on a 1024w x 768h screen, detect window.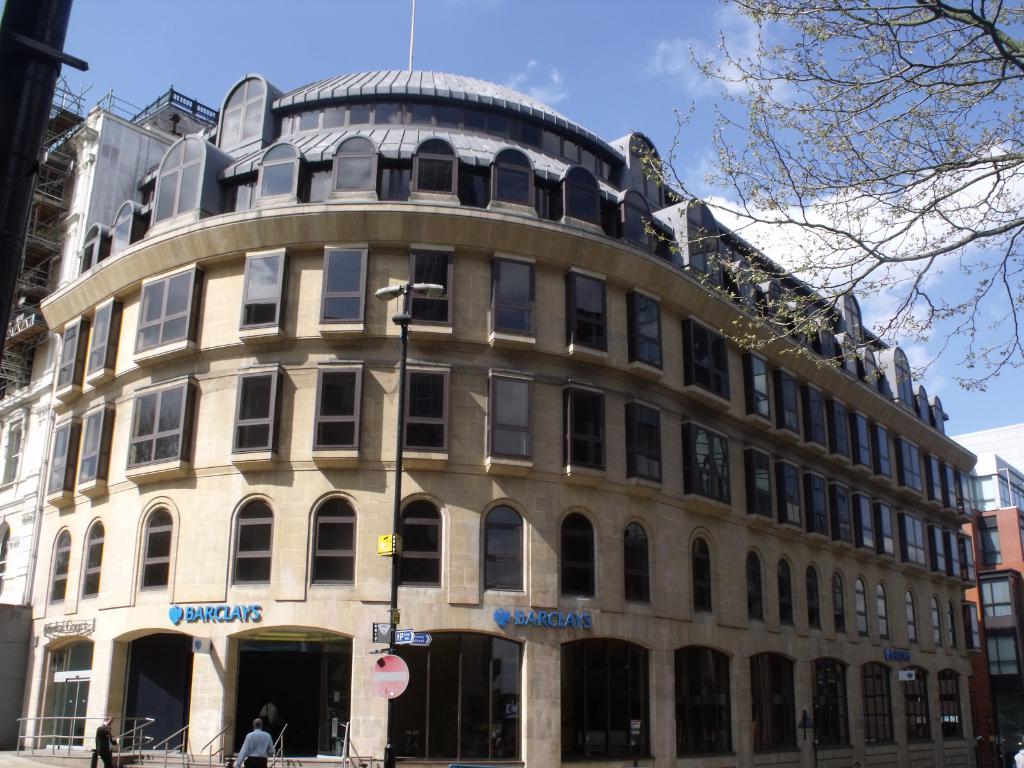
select_region(260, 138, 303, 207).
